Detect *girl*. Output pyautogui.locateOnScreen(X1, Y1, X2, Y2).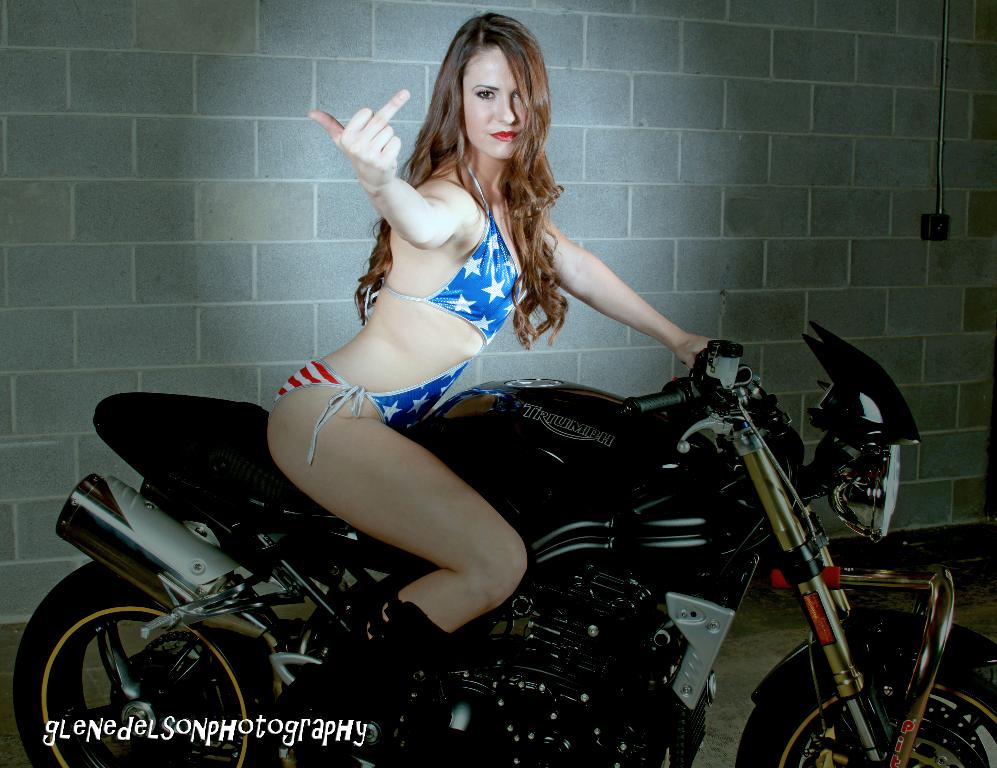
pyautogui.locateOnScreen(266, 2, 725, 762).
